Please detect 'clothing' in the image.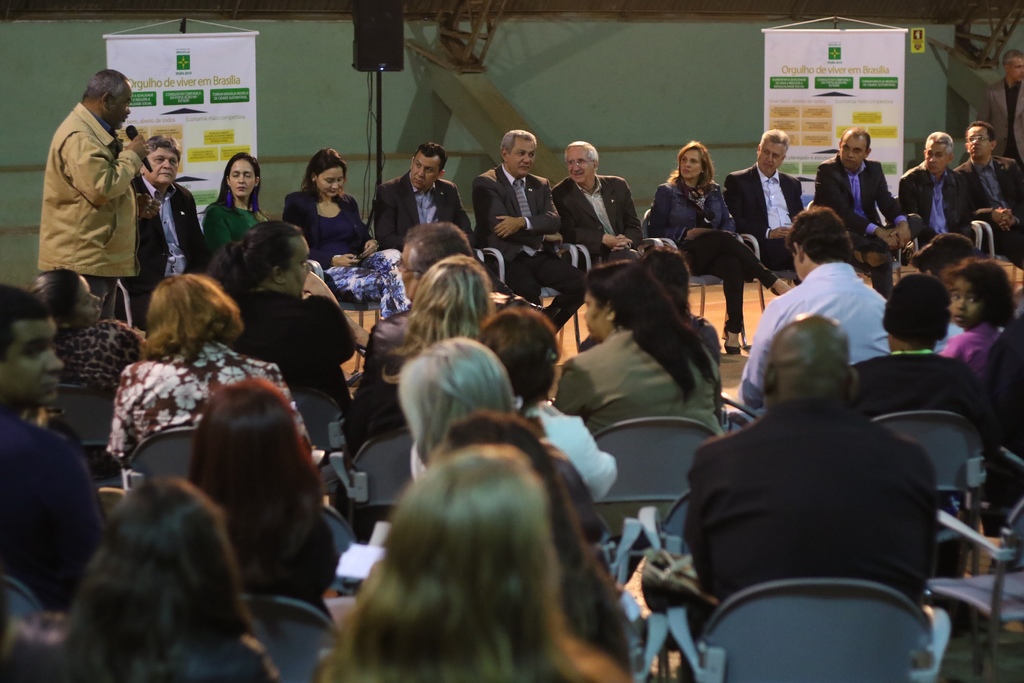
33, 64, 151, 309.
